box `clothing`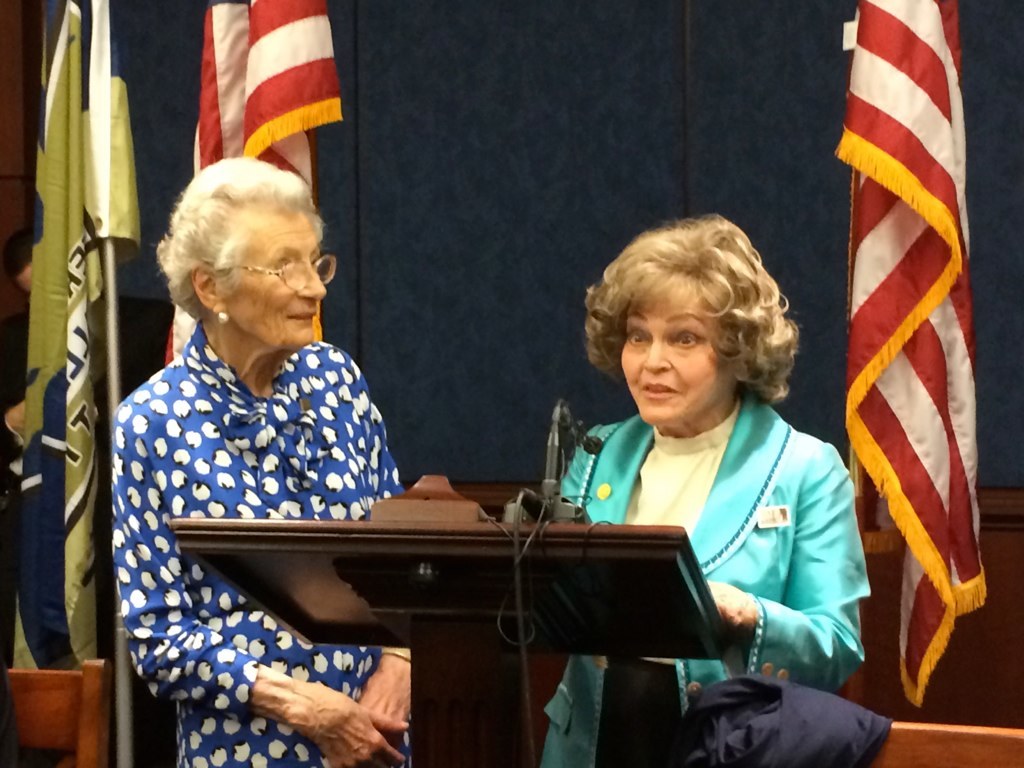
crop(109, 322, 408, 767)
